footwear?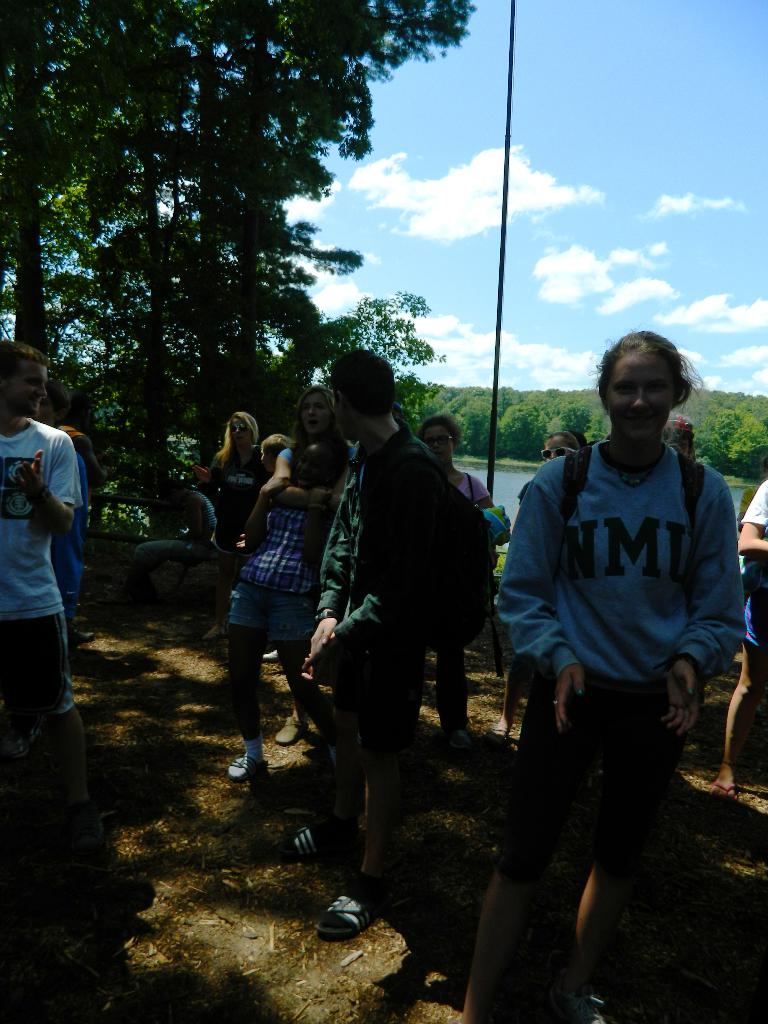
crop(226, 749, 268, 779)
